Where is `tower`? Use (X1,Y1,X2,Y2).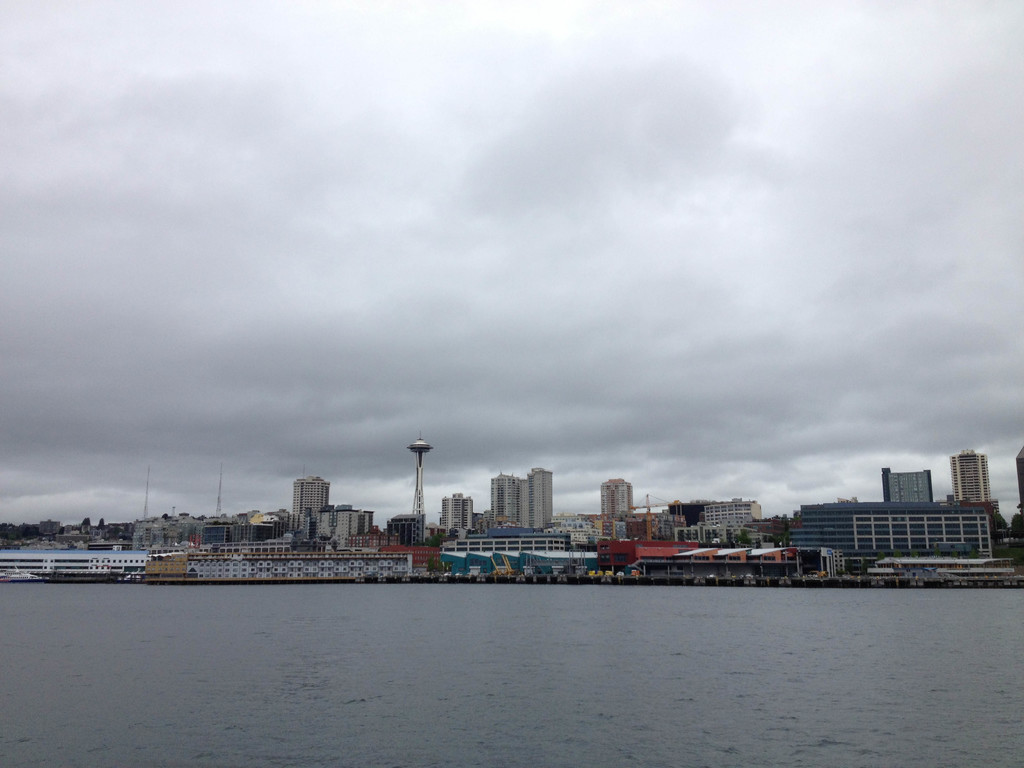
(947,447,995,507).
